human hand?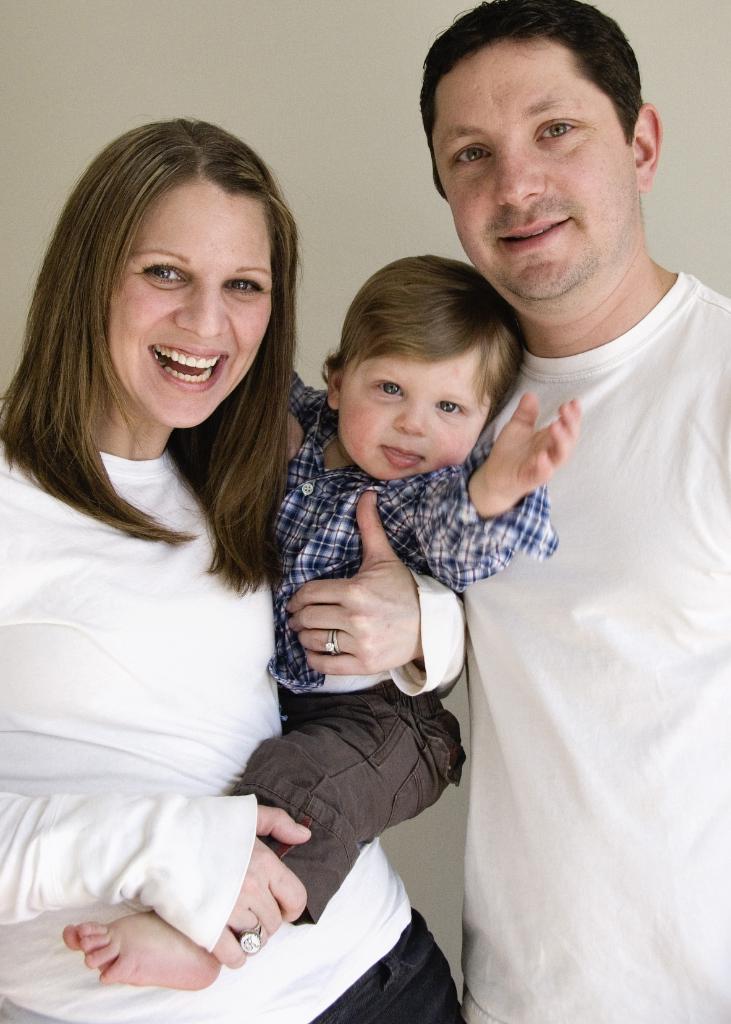
x1=286 y1=412 x2=309 y2=465
